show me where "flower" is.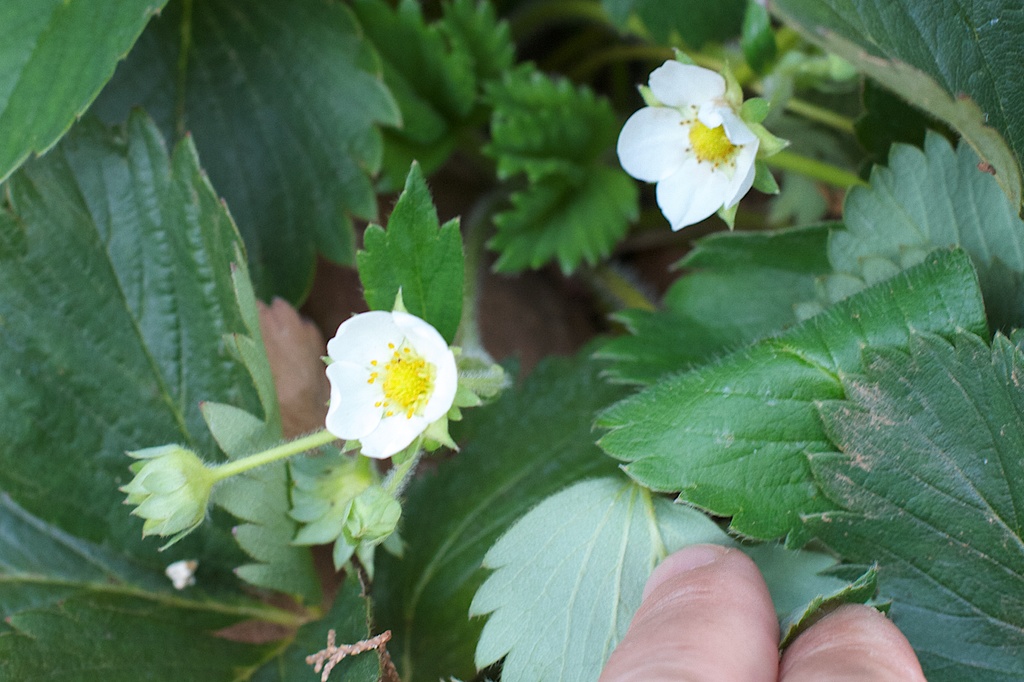
"flower" is at (322, 312, 460, 457).
